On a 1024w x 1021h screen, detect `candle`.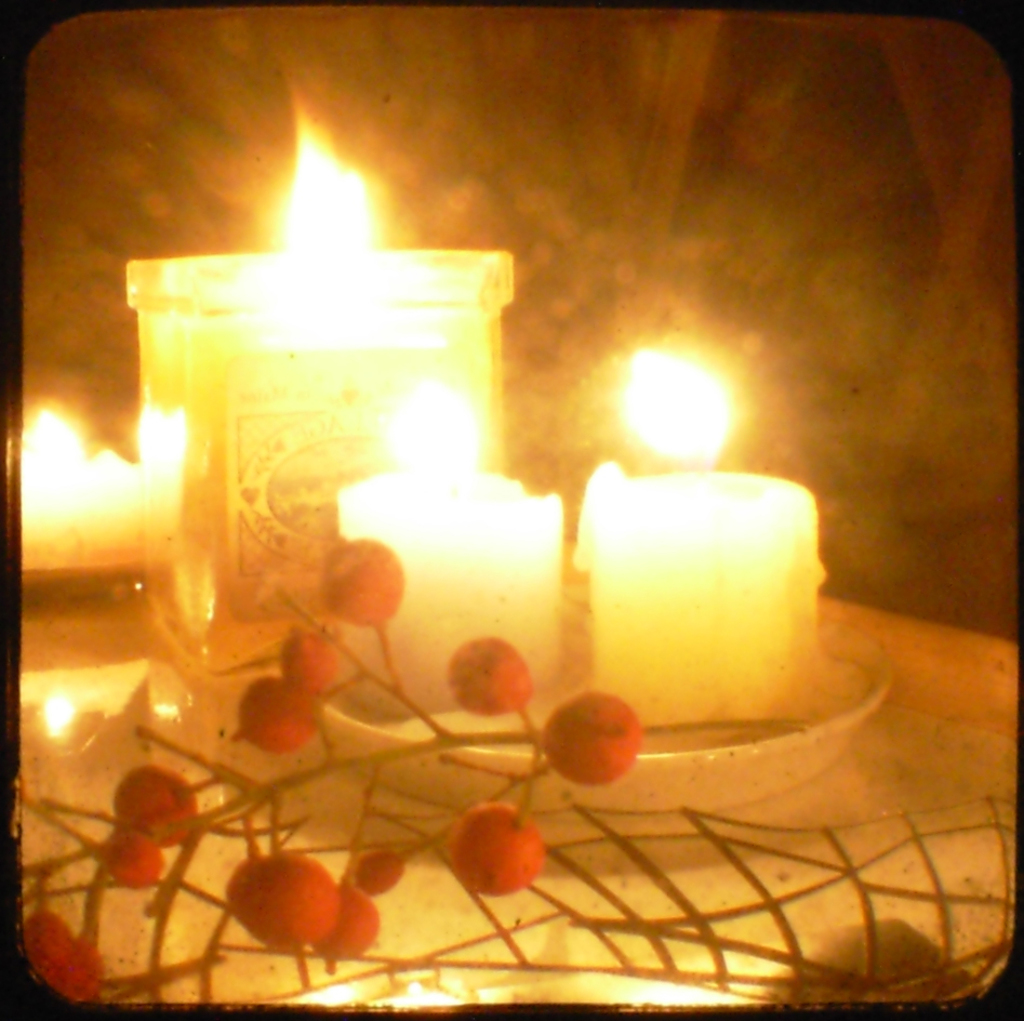
bbox=(575, 342, 823, 725).
